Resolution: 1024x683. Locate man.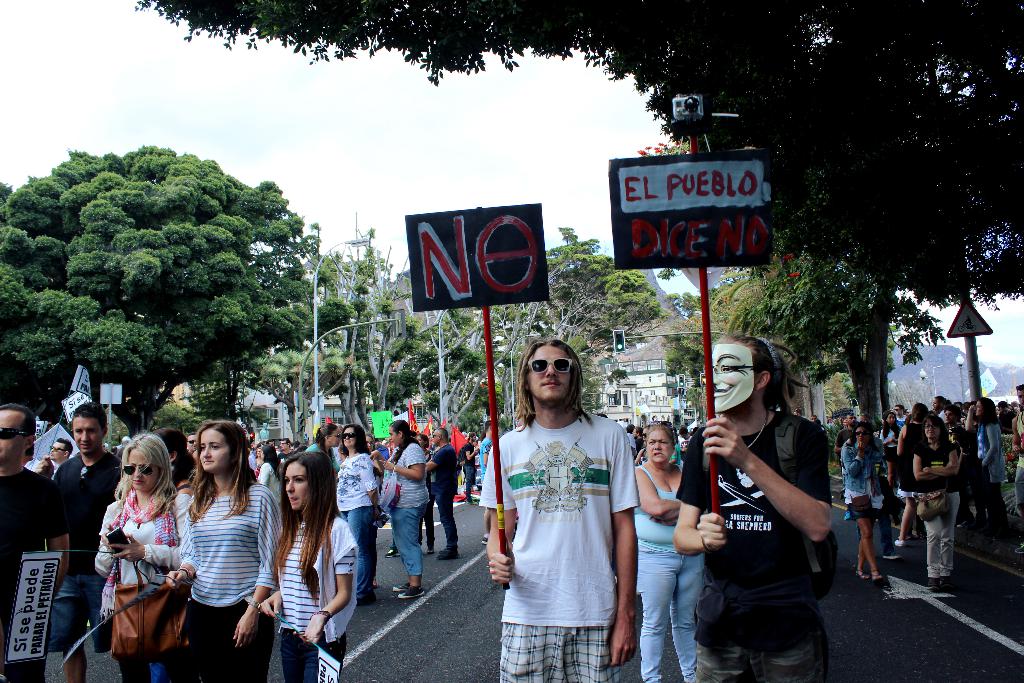
bbox=(0, 404, 77, 682).
